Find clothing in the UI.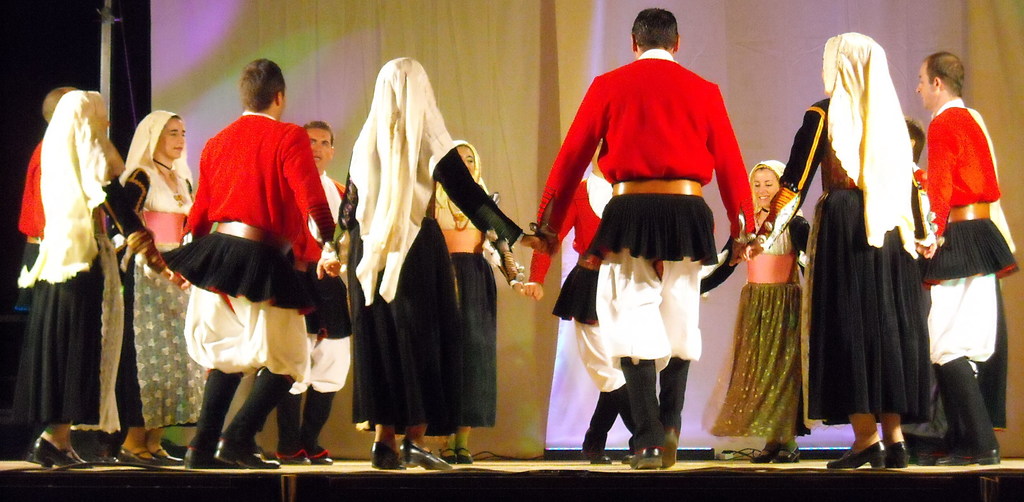
UI element at {"x1": 118, "y1": 108, "x2": 212, "y2": 433}.
